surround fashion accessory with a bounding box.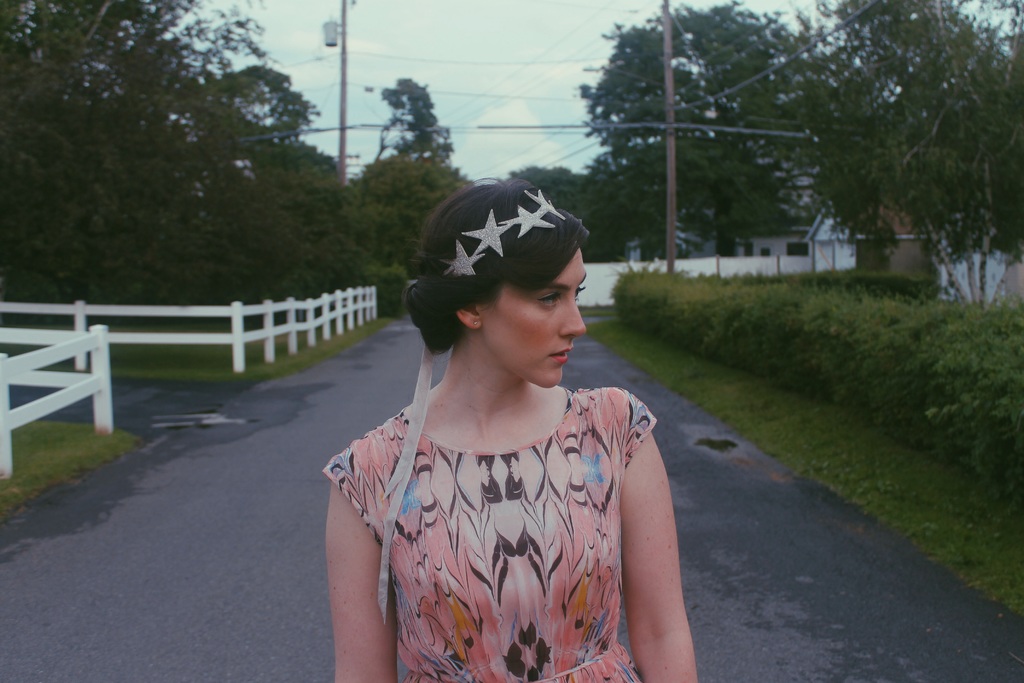
(left=470, top=322, right=479, bottom=328).
